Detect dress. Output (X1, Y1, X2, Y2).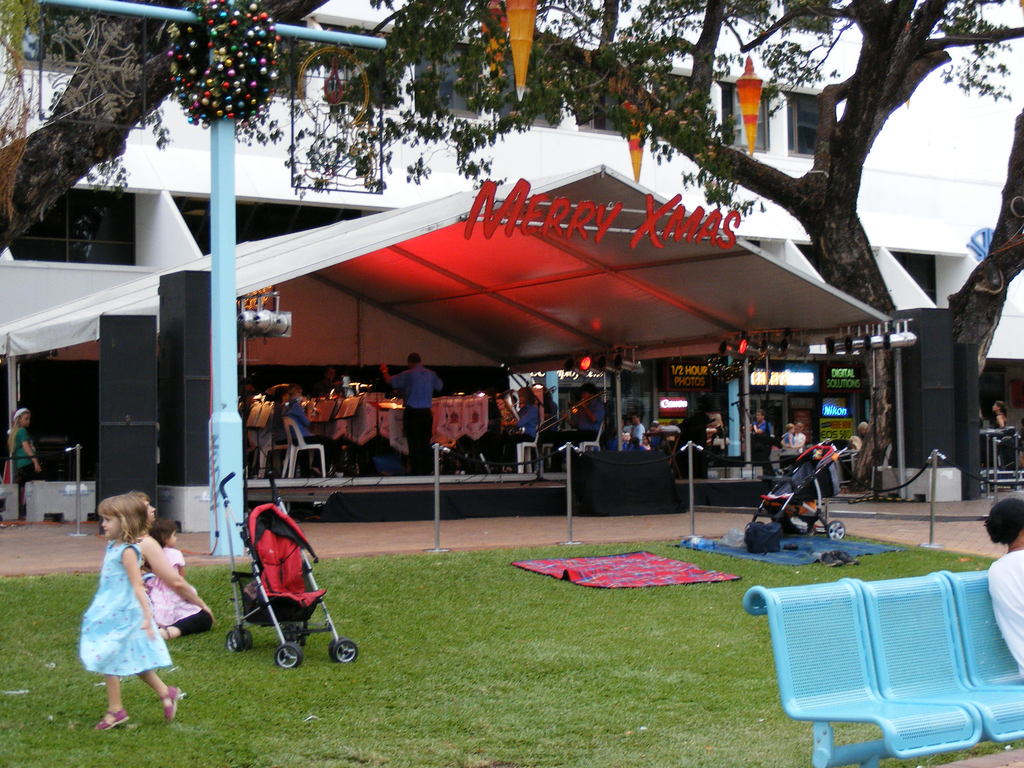
(77, 548, 176, 685).
